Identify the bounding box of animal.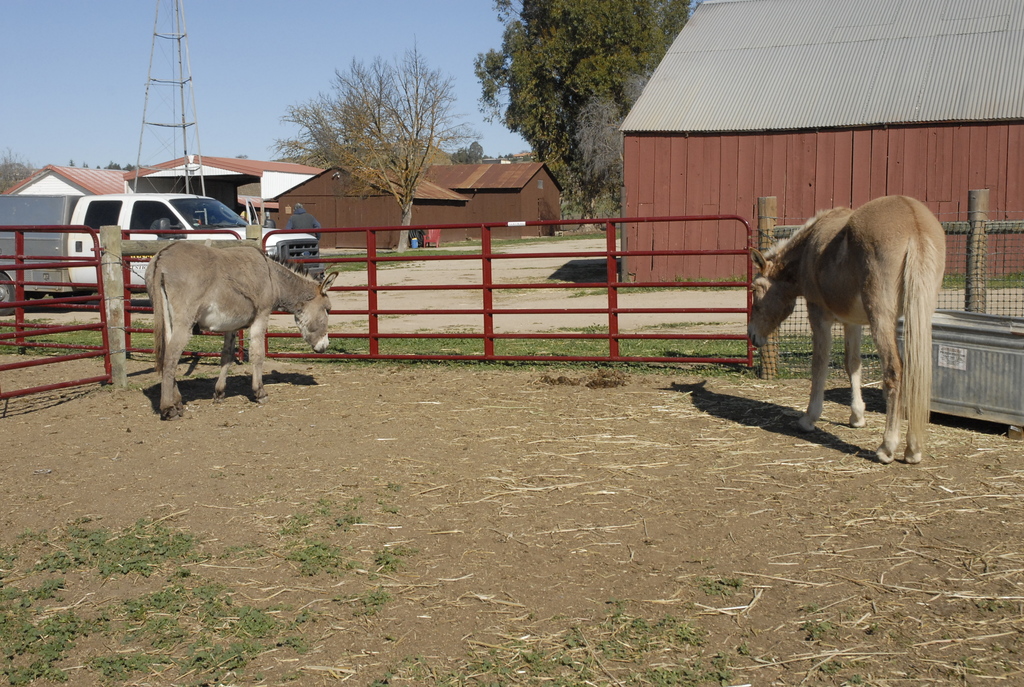
(749,191,947,465).
